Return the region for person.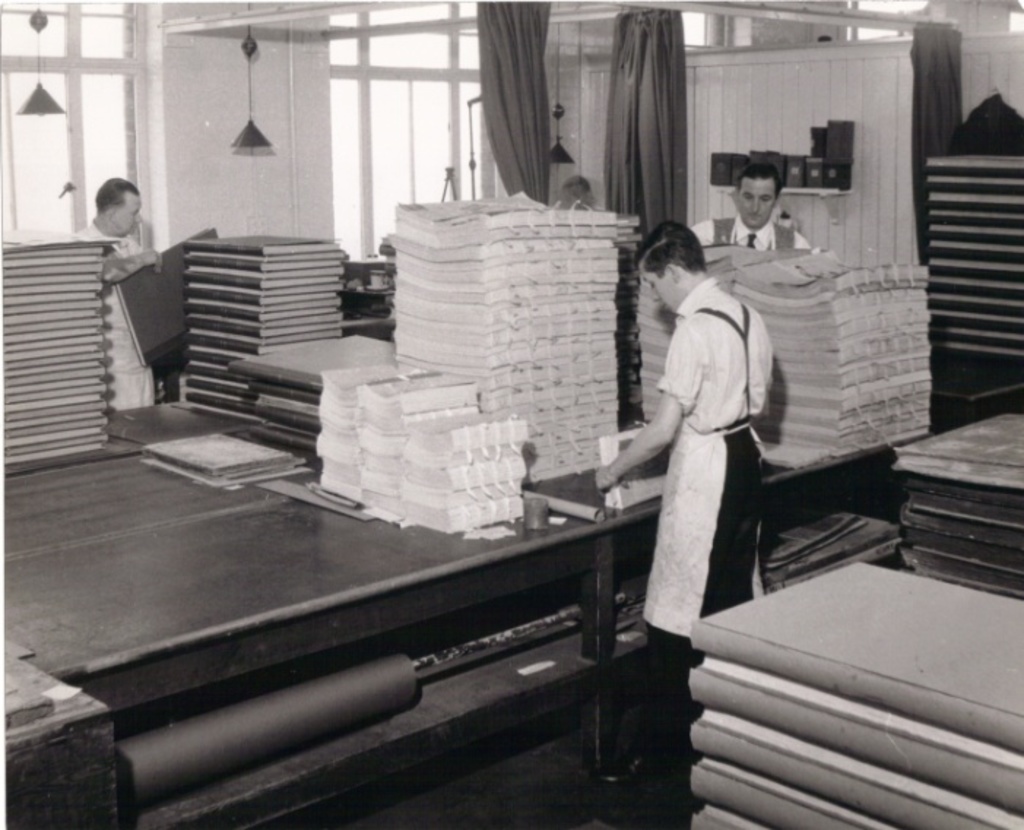
bbox(682, 159, 817, 250).
